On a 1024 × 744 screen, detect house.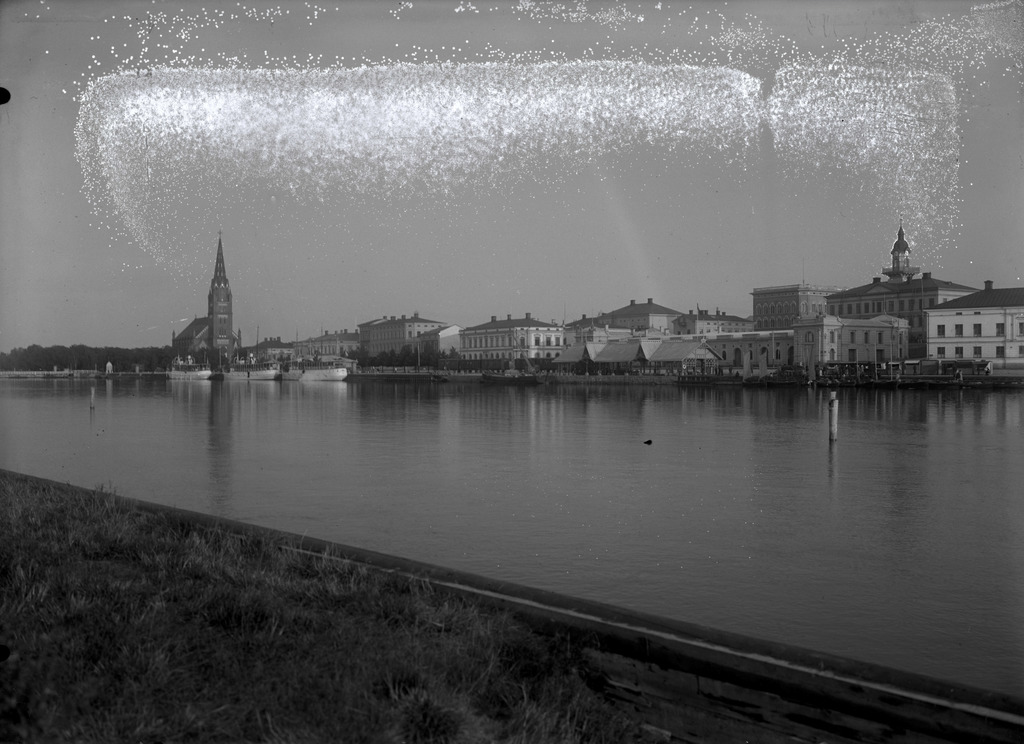
{"left": 422, "top": 321, "right": 465, "bottom": 372}.
